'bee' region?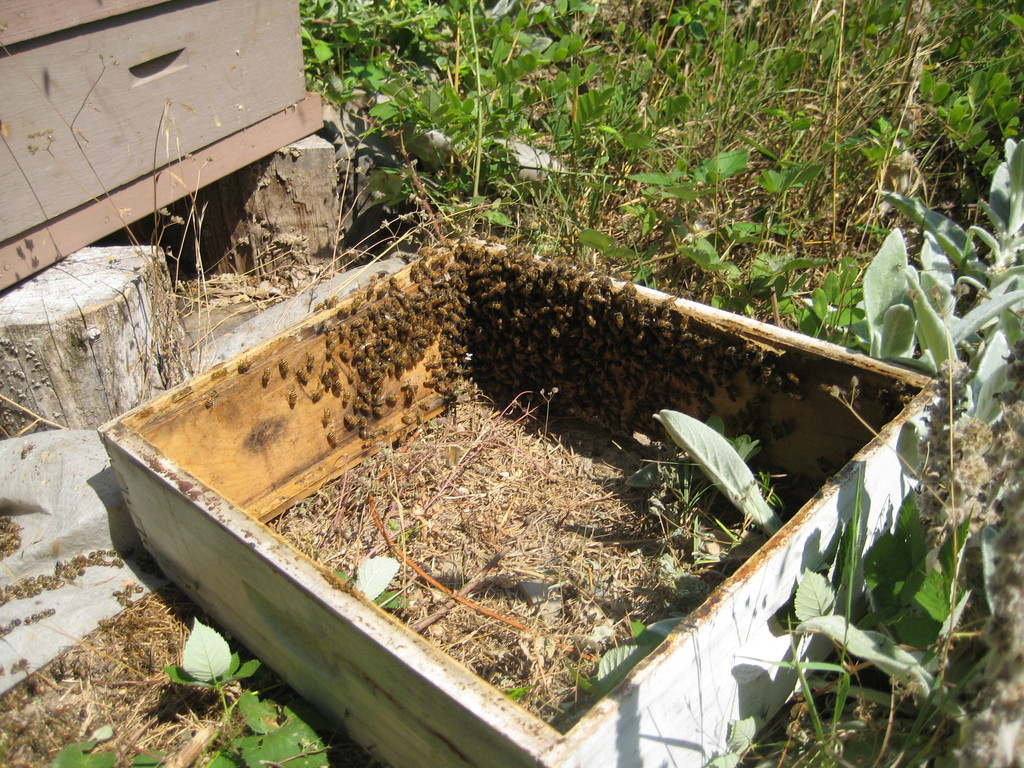
box=[364, 279, 376, 298]
